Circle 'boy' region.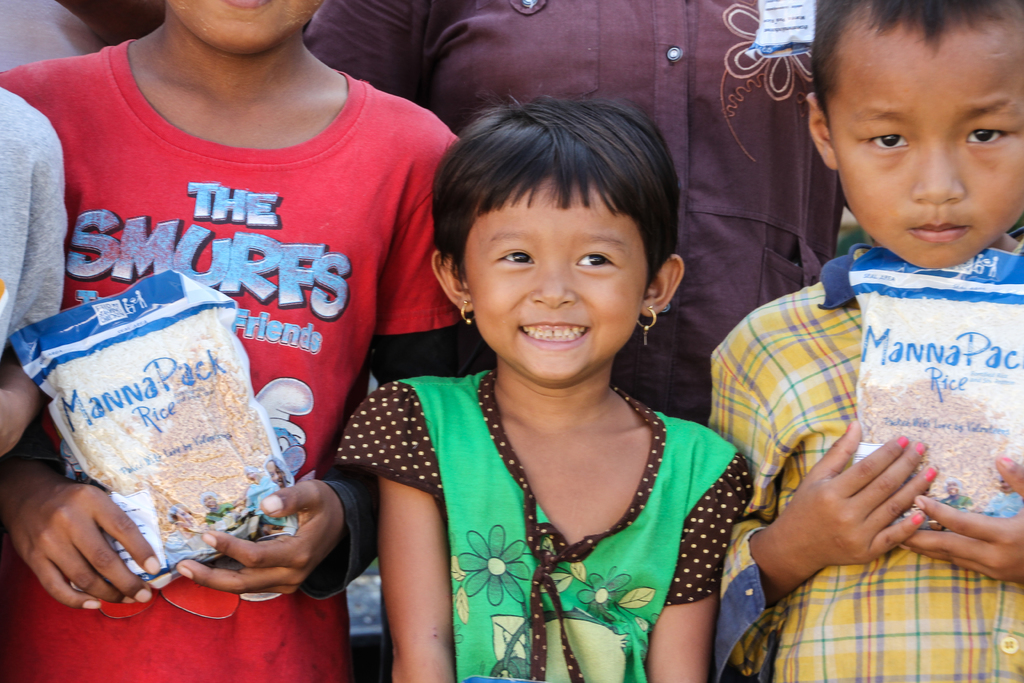
Region: 0 0 461 682.
